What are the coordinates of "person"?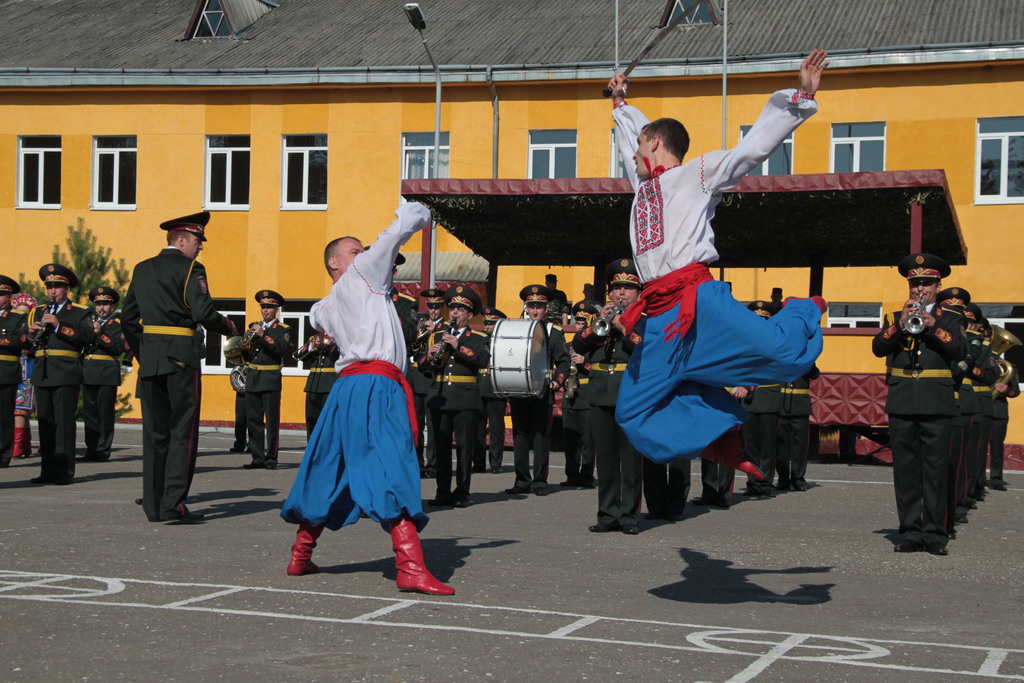
564, 302, 608, 494.
